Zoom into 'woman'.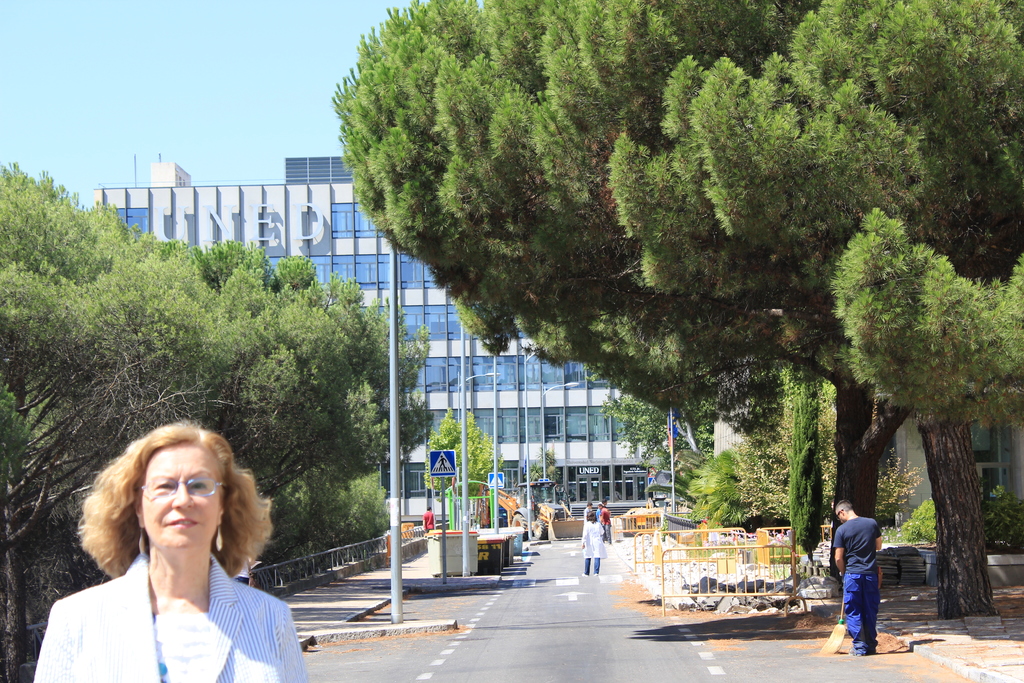
Zoom target: <box>39,425,307,682</box>.
